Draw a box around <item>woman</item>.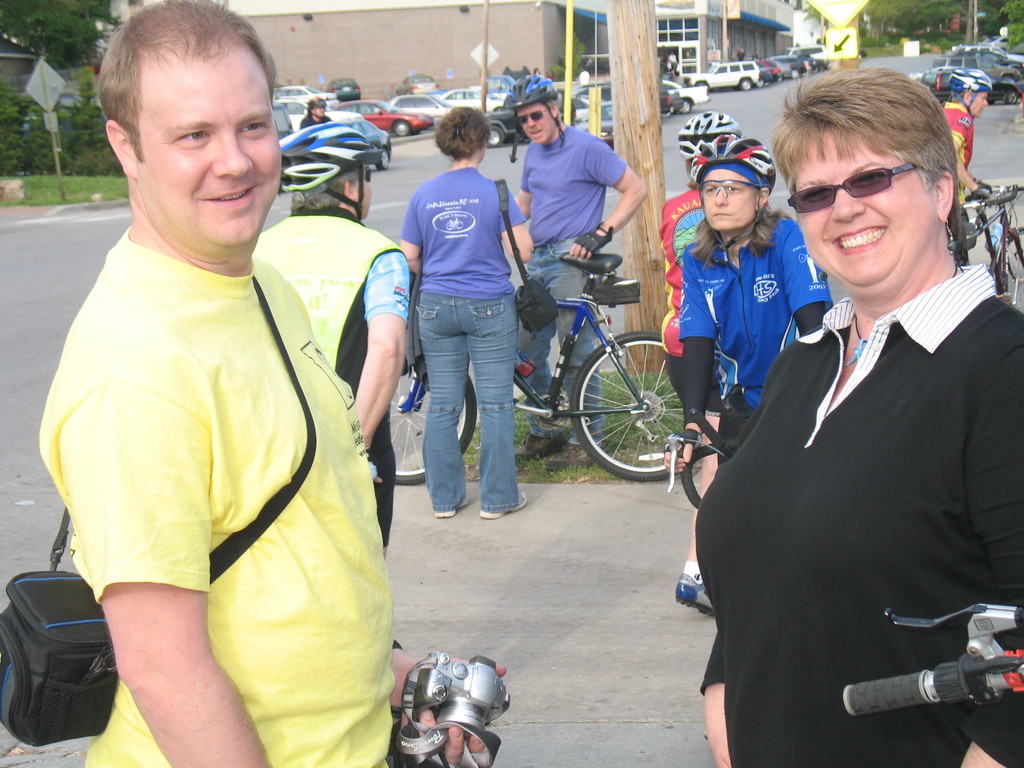
[705, 87, 1003, 767].
